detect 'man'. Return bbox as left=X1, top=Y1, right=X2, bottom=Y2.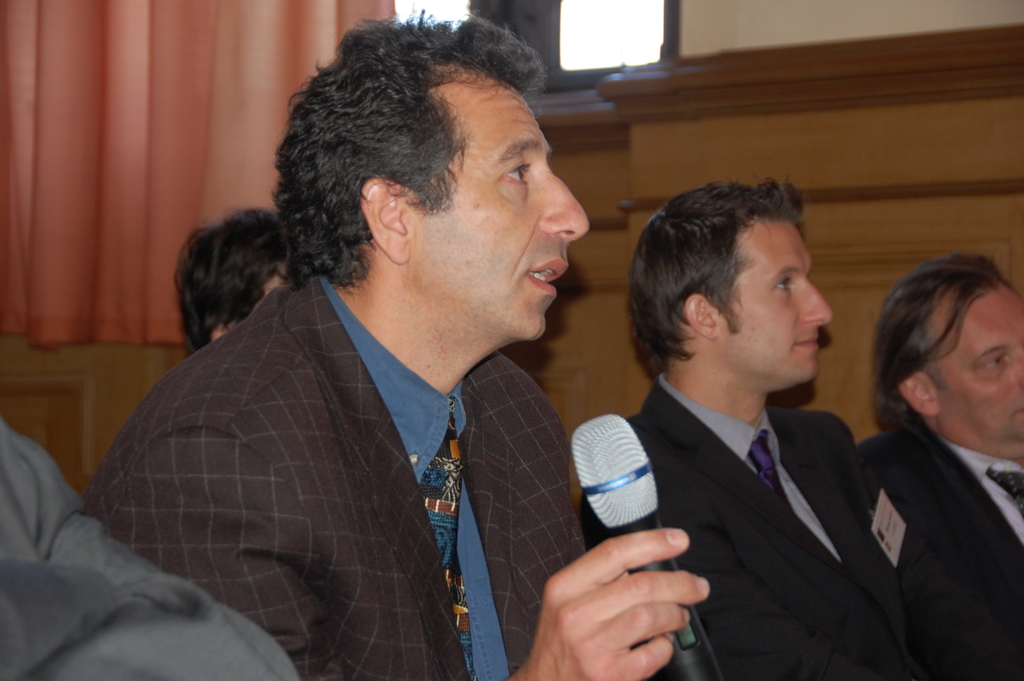
left=170, top=196, right=301, bottom=368.
